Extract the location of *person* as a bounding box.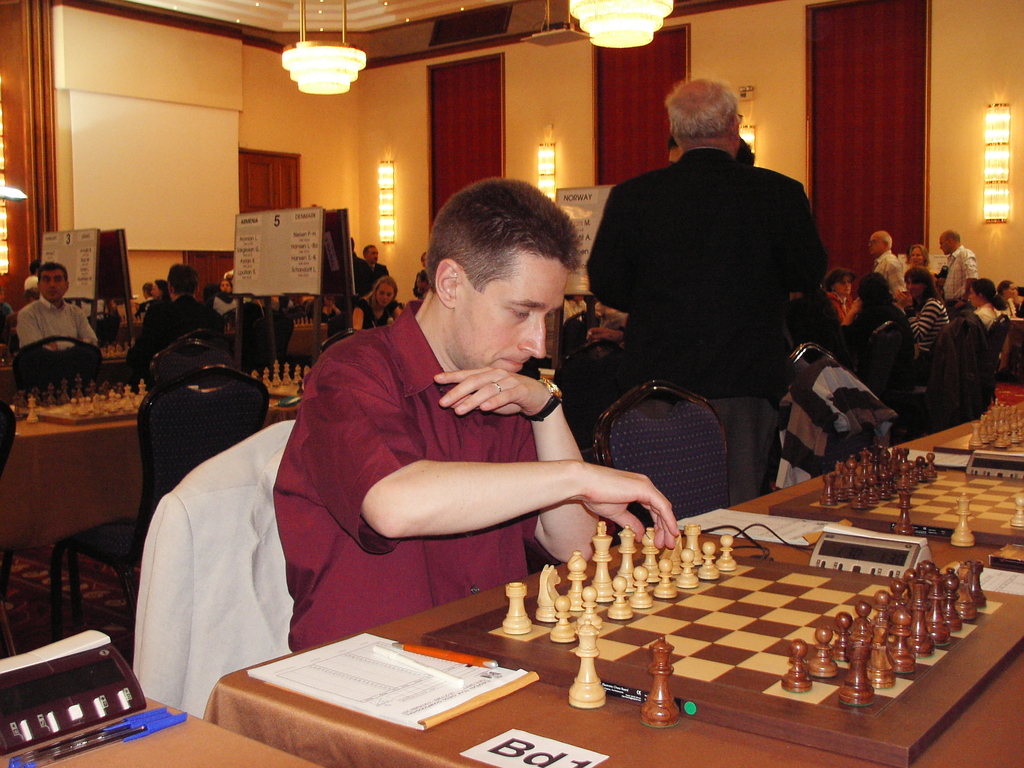
box(349, 277, 406, 331).
